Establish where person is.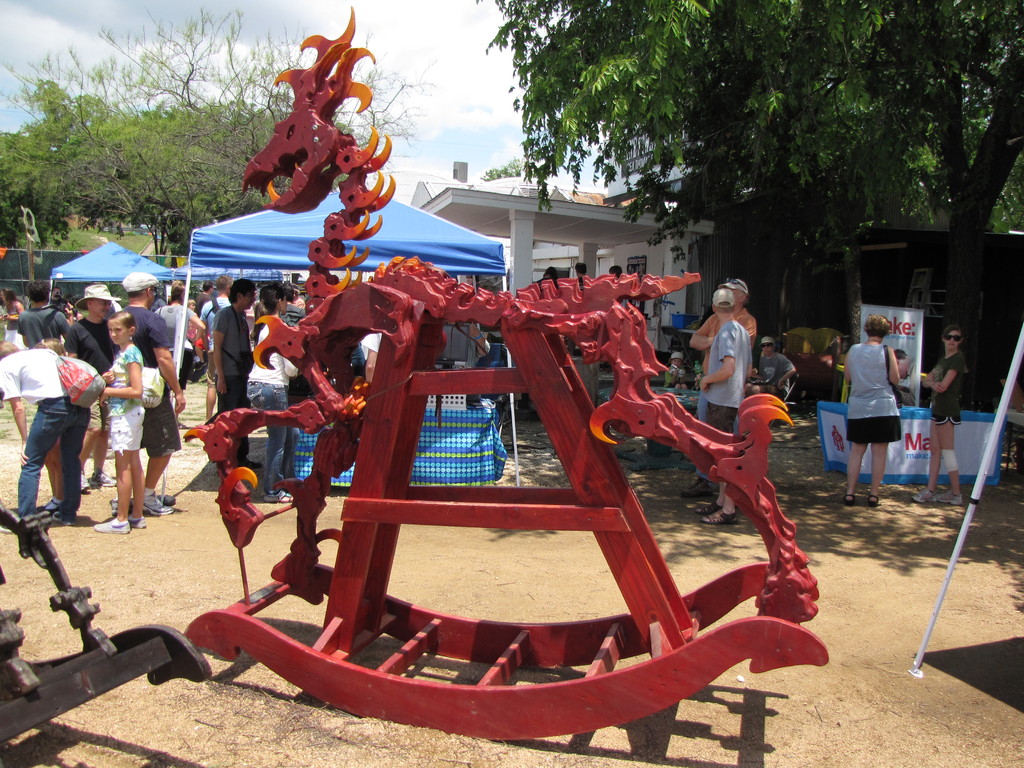
Established at rect(214, 275, 264, 468).
